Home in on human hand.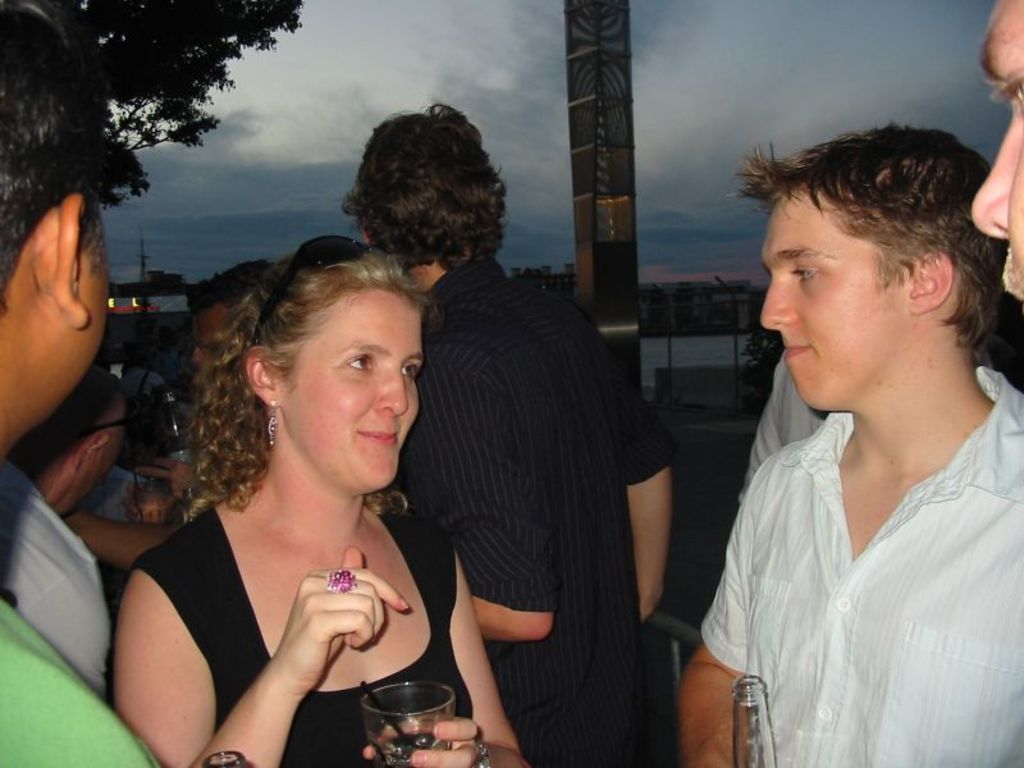
Homed in at BBox(362, 717, 476, 767).
